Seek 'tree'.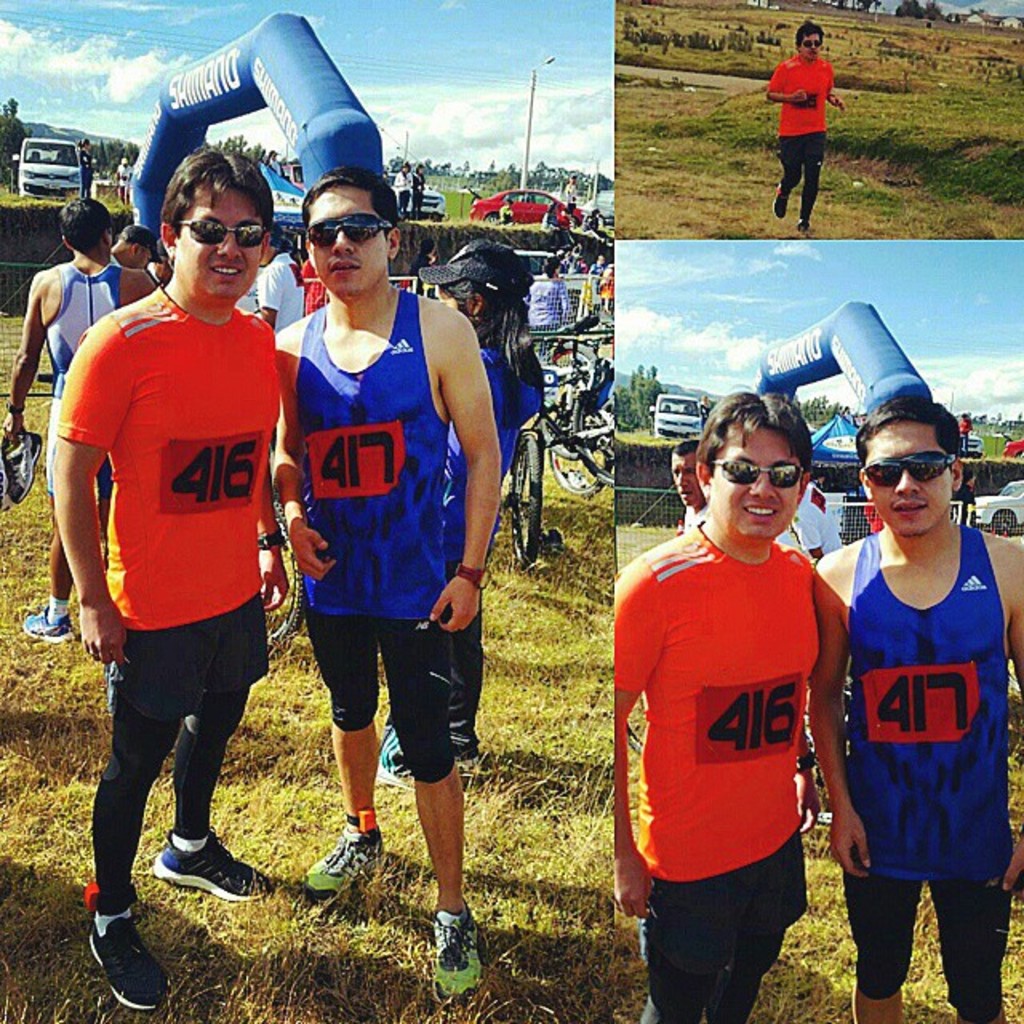
box=[613, 350, 670, 438].
